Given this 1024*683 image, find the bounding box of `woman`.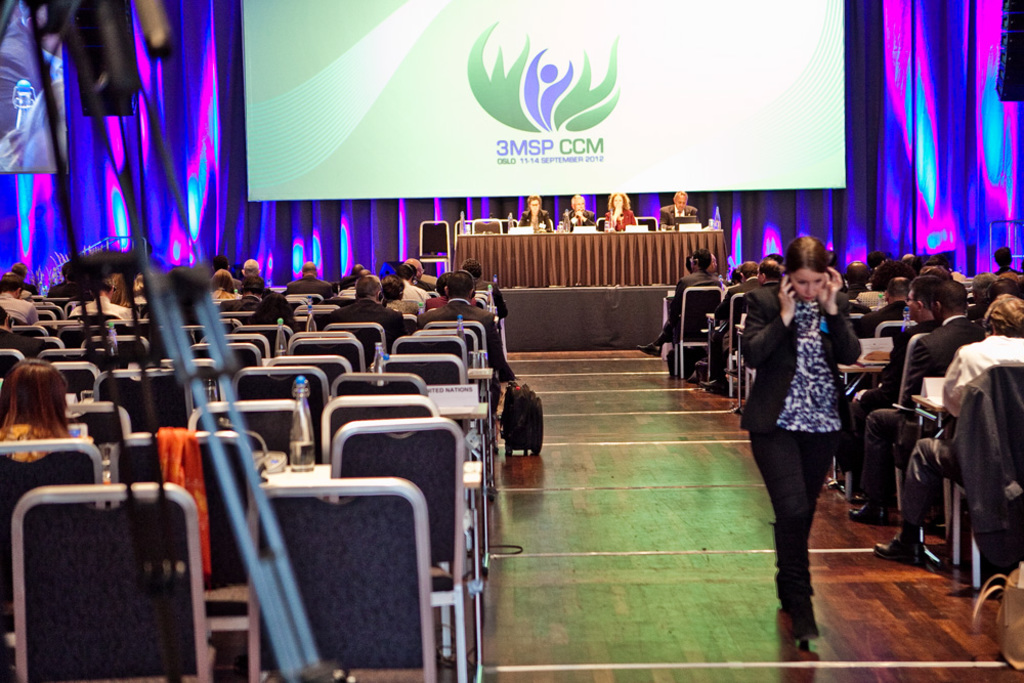
l=604, t=191, r=640, b=232.
